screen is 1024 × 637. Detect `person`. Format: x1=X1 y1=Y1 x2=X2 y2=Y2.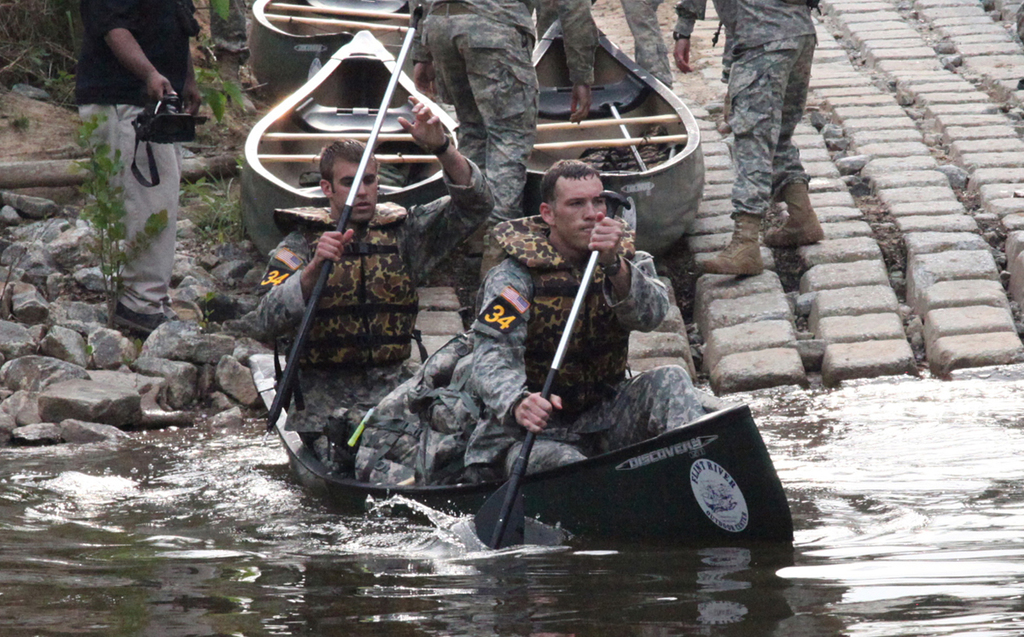
x1=667 y1=0 x2=823 y2=283.
